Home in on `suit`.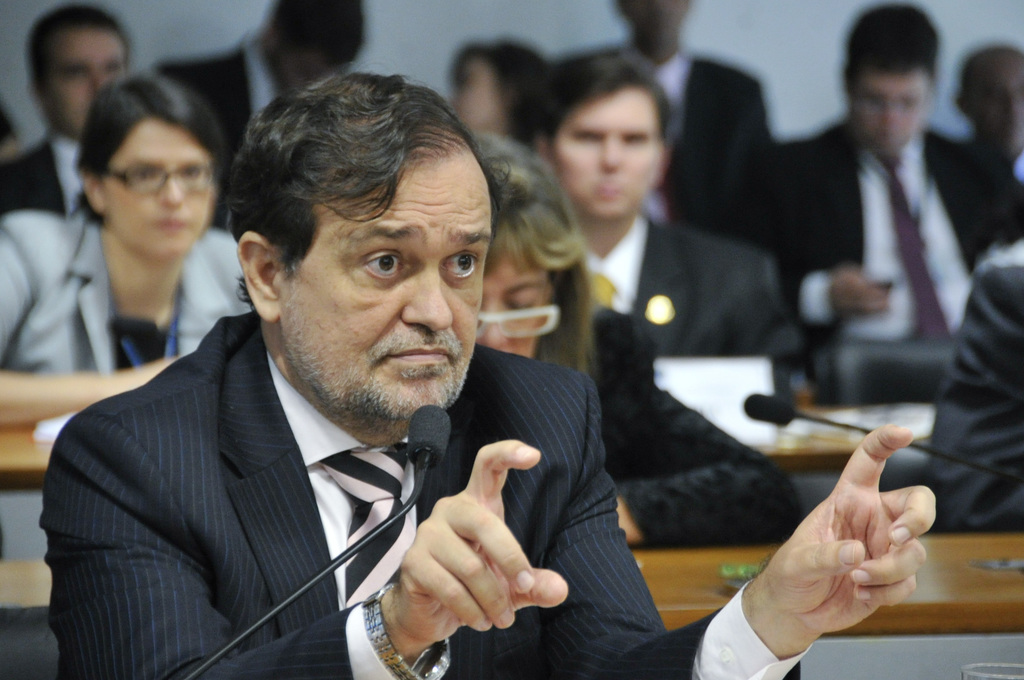
Homed in at 615/45/776/227.
